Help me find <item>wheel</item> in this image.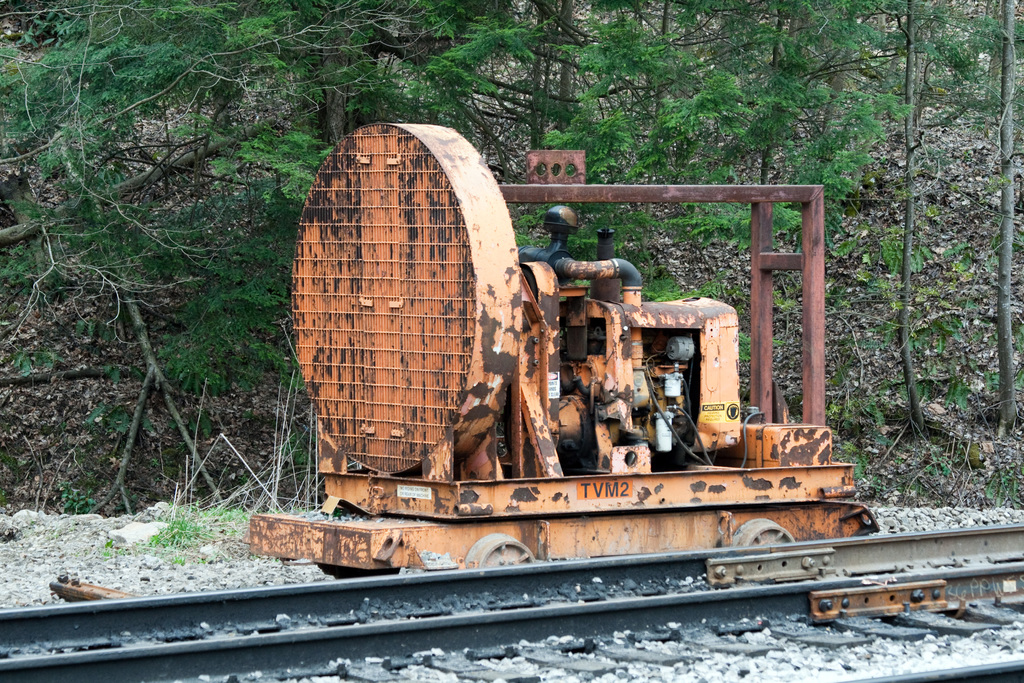
Found it: region(468, 533, 530, 568).
